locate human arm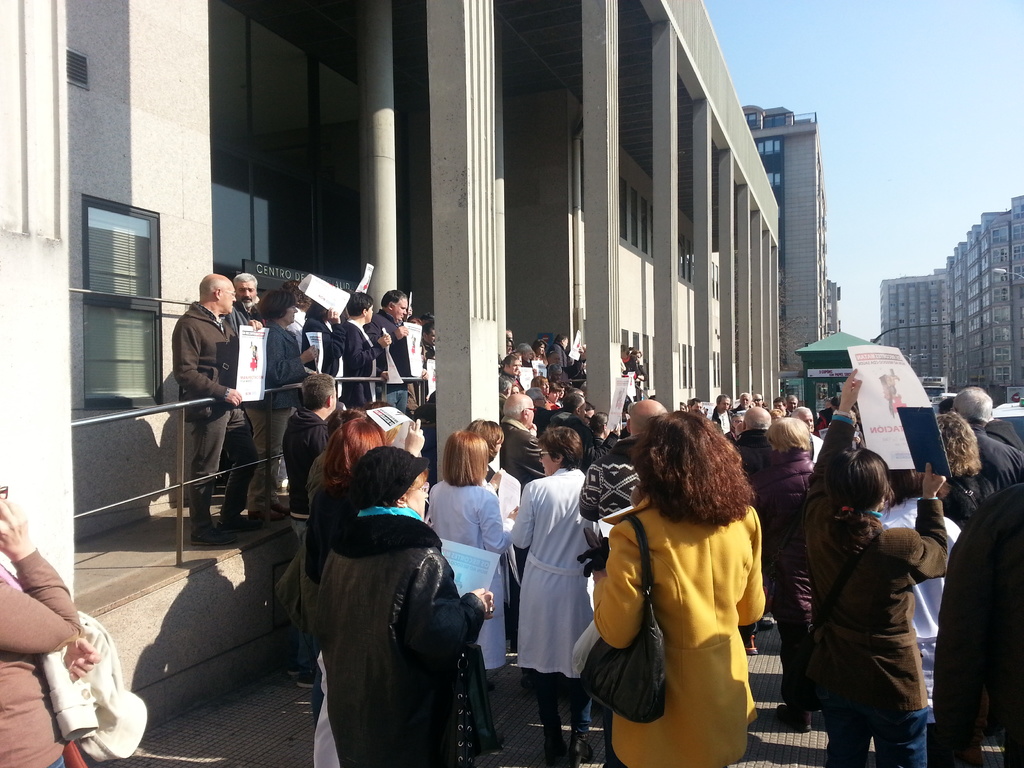
detection(509, 483, 533, 549)
